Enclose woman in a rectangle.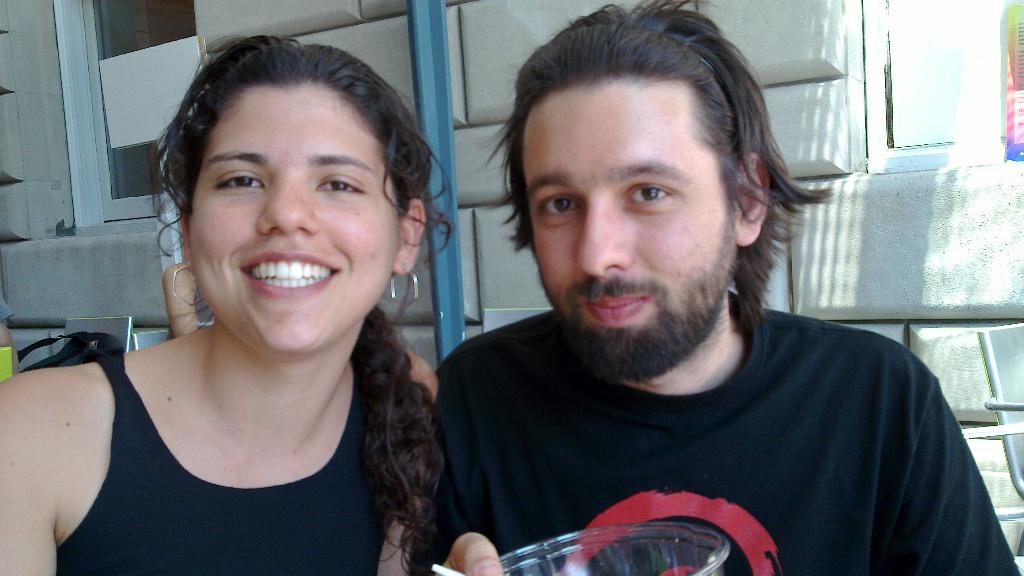
detection(24, 17, 503, 568).
